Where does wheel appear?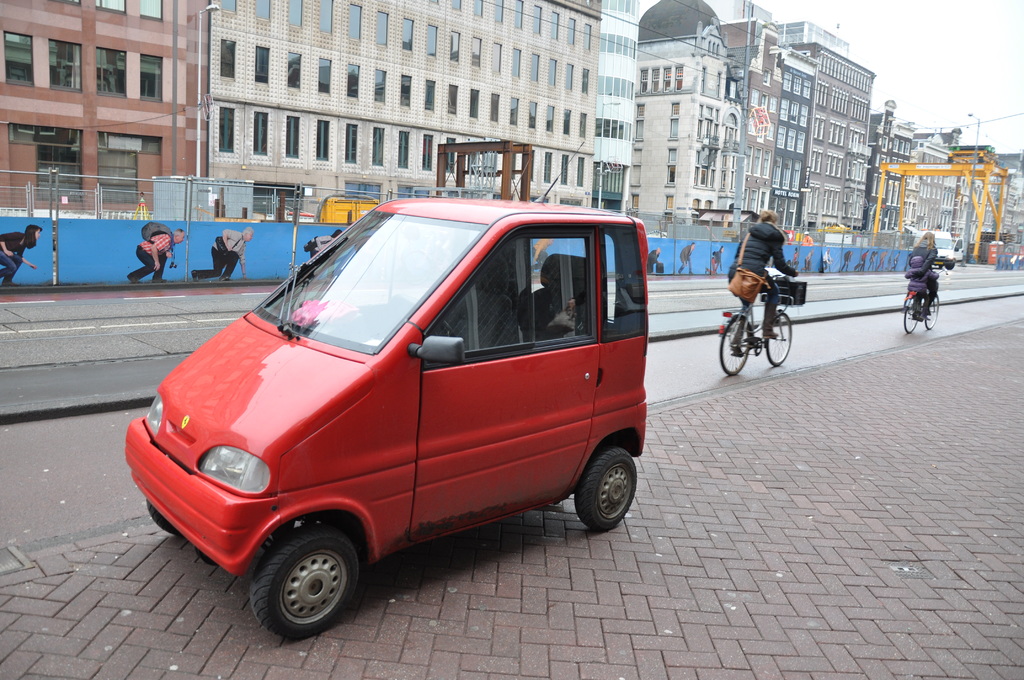
Appears at pyautogui.locateOnScreen(147, 499, 184, 536).
